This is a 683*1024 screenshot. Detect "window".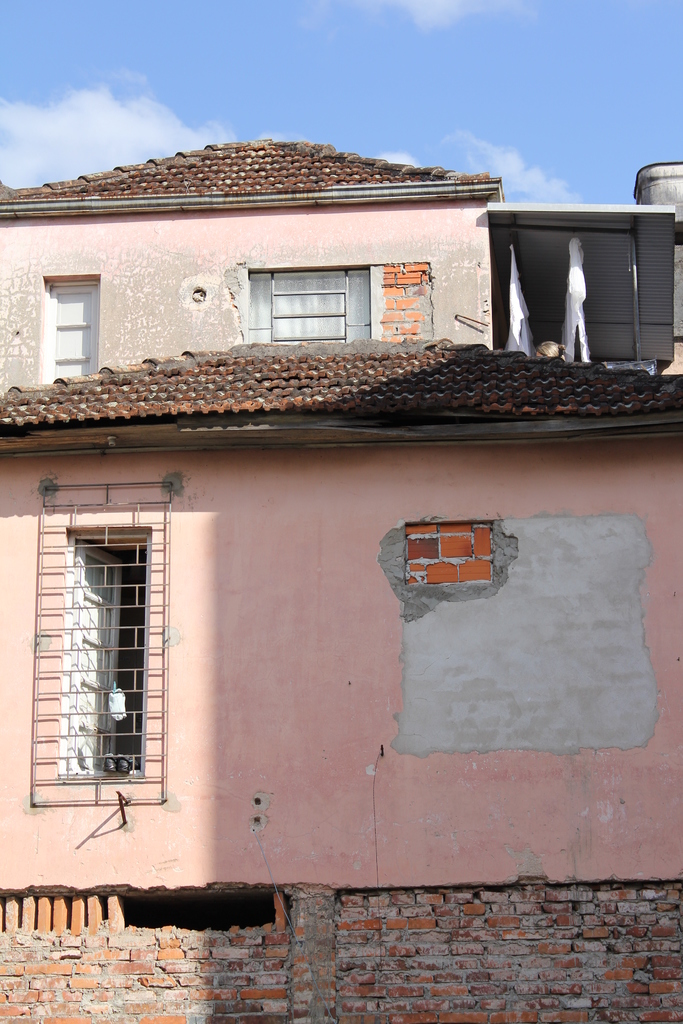
rect(40, 274, 107, 393).
